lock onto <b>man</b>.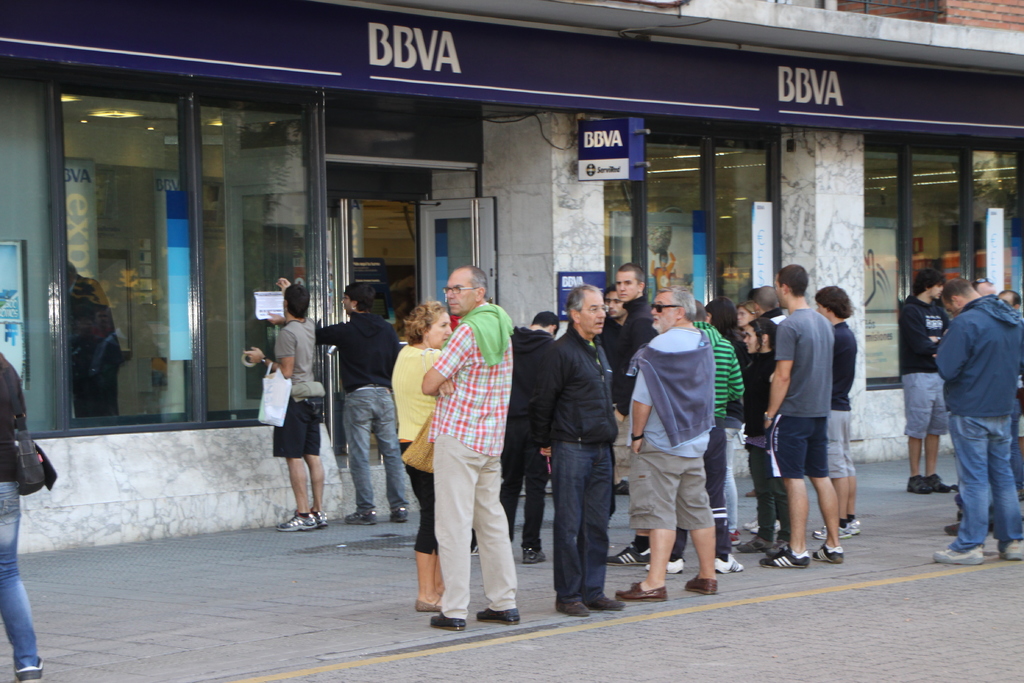
Locked: (535, 283, 626, 618).
